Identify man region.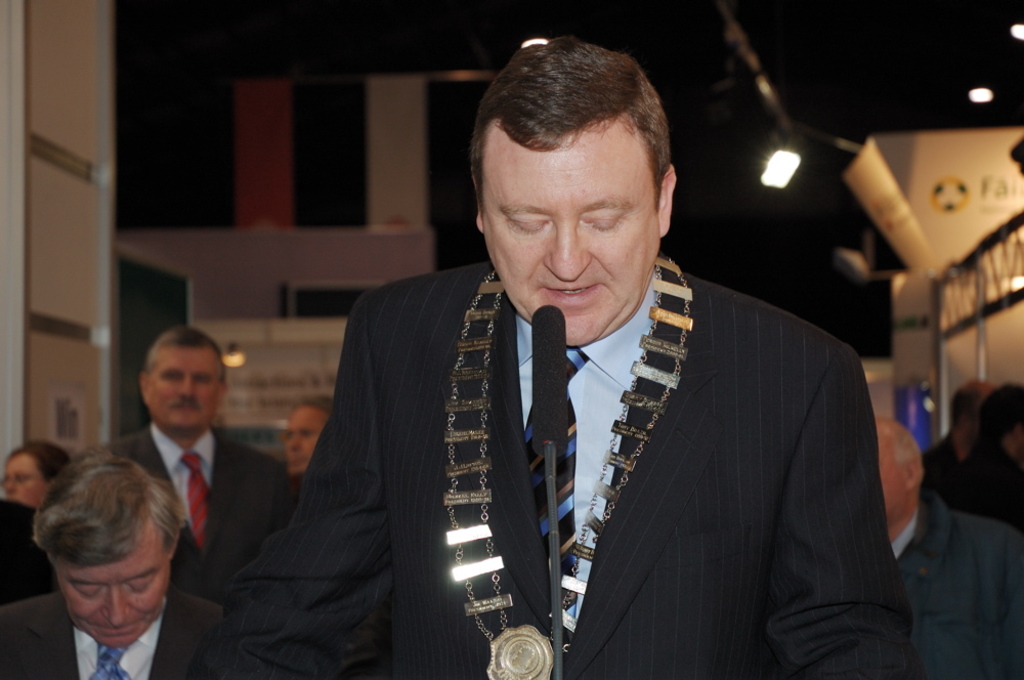
Region: detection(0, 449, 256, 679).
